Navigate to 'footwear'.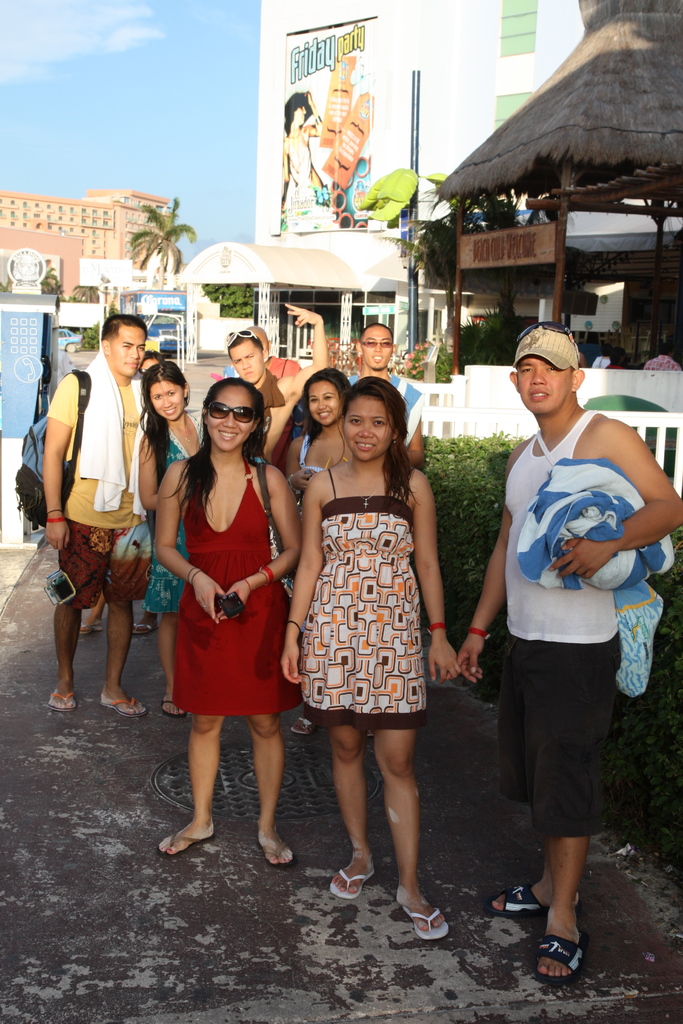
Navigation target: BBox(103, 702, 149, 717).
